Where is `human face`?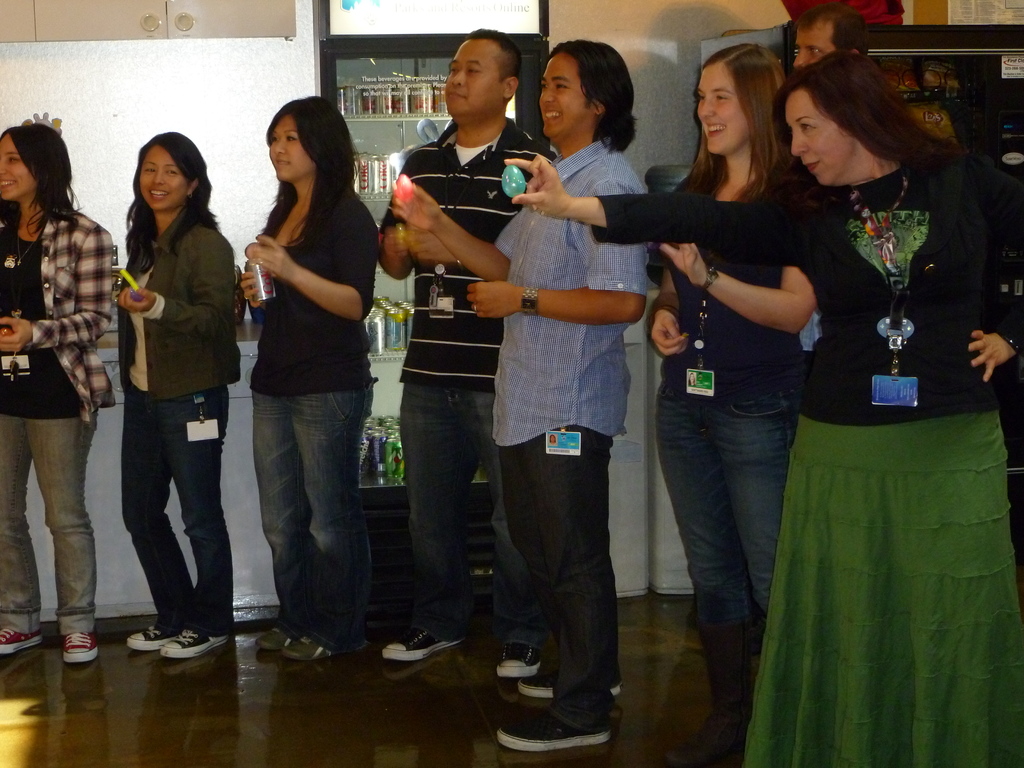
[138, 143, 184, 213].
